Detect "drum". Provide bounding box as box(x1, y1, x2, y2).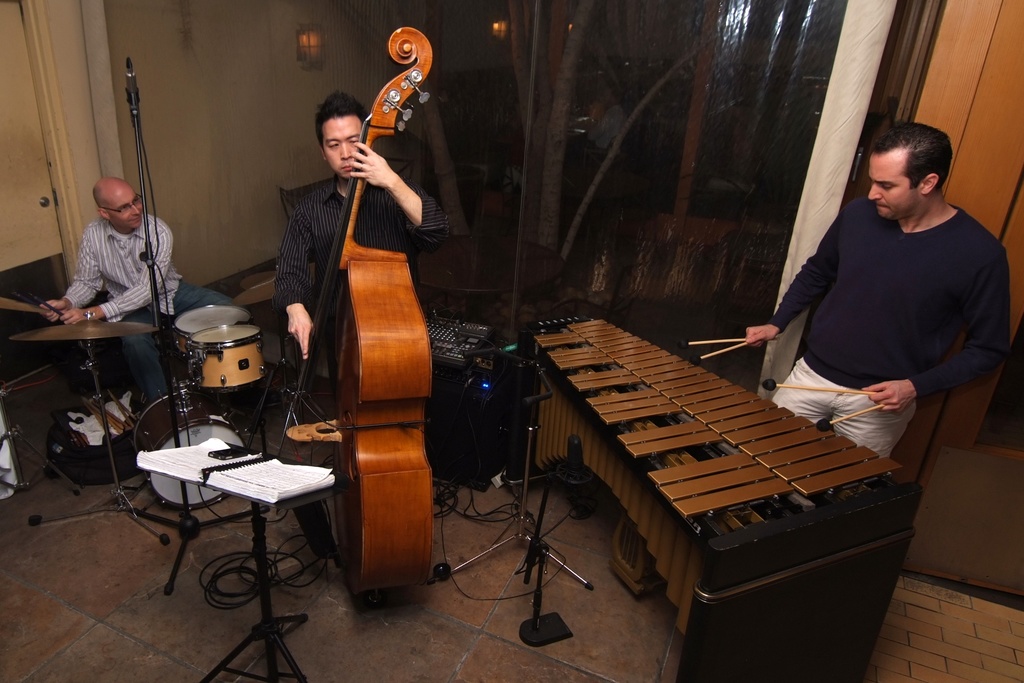
box(186, 322, 272, 392).
